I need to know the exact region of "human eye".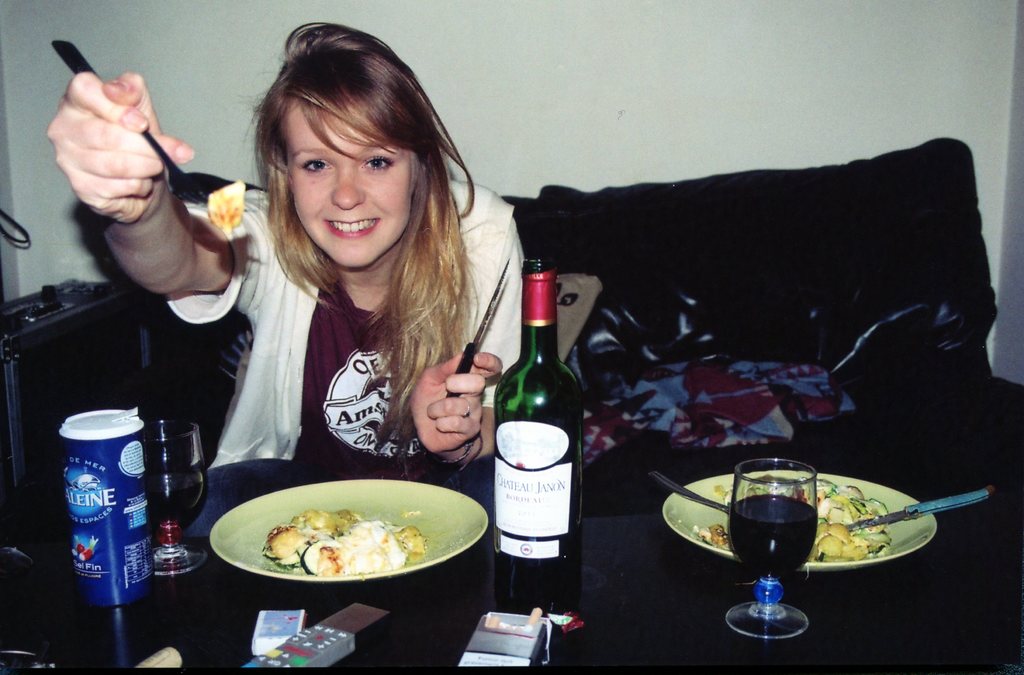
Region: [left=357, top=154, right=395, bottom=176].
